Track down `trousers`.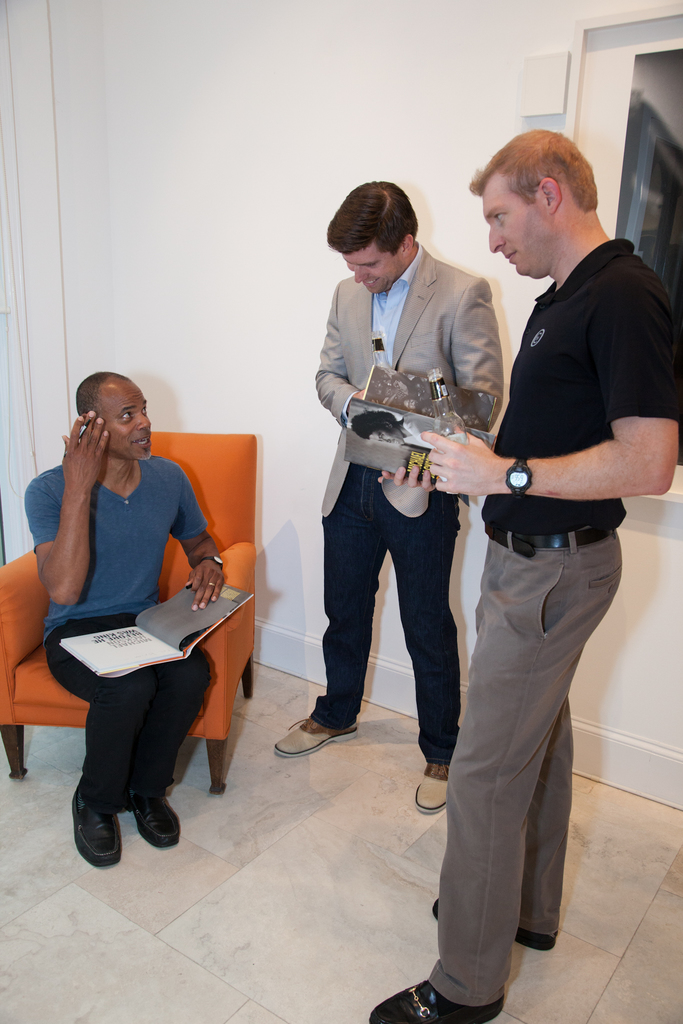
Tracked to l=45, t=612, r=219, b=810.
